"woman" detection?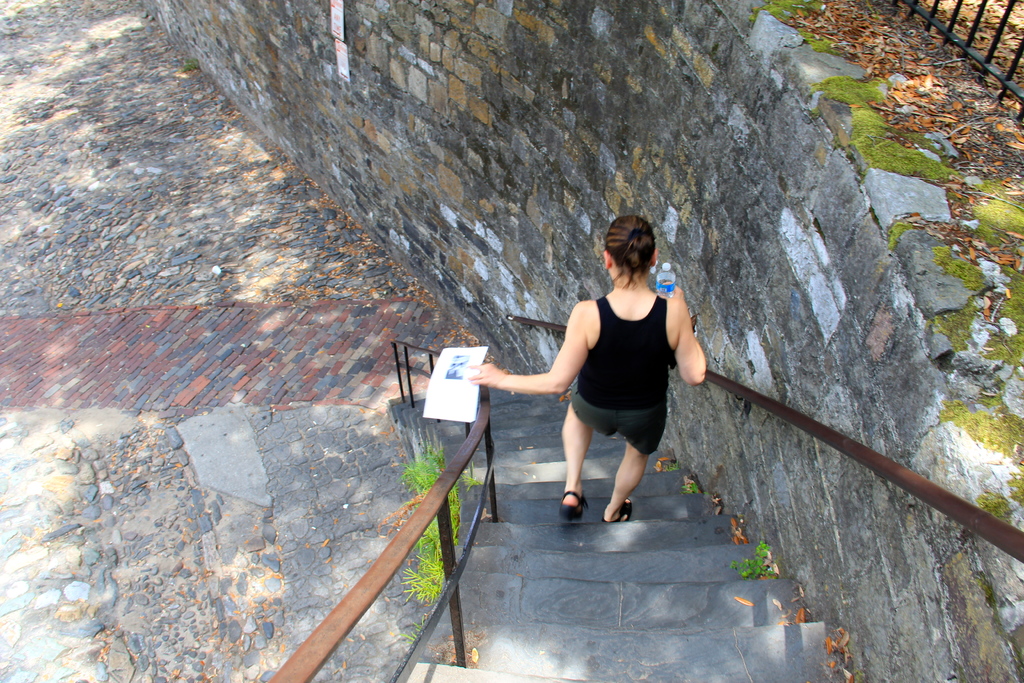
470/207/695/524
